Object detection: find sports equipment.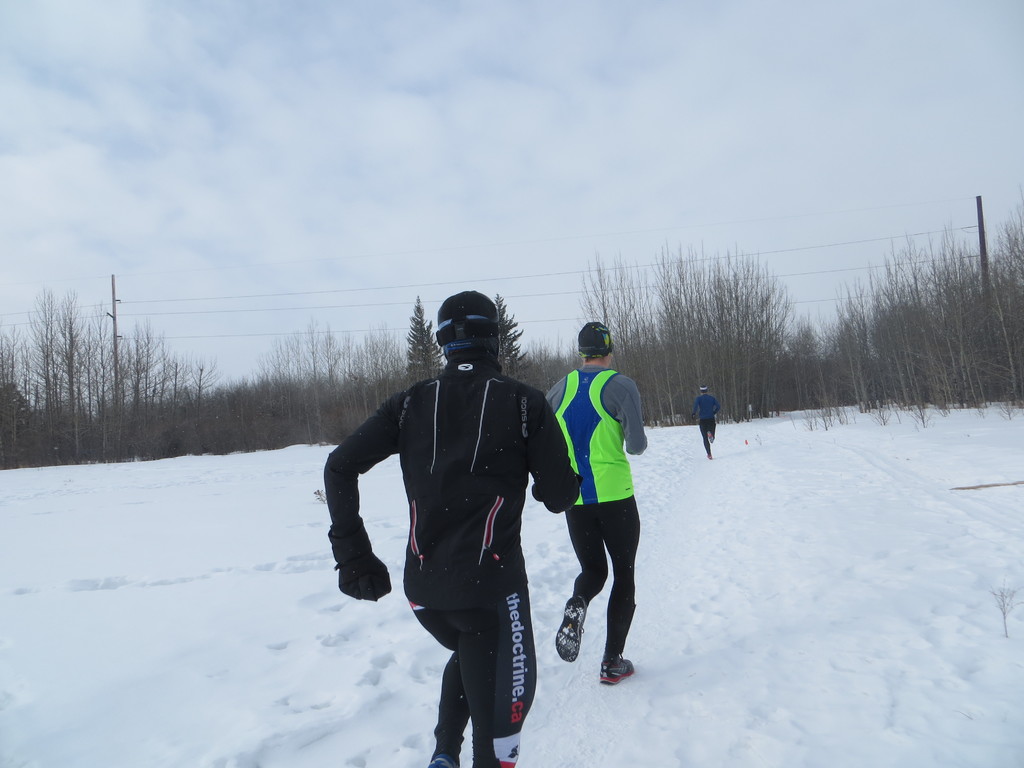
552/597/589/661.
